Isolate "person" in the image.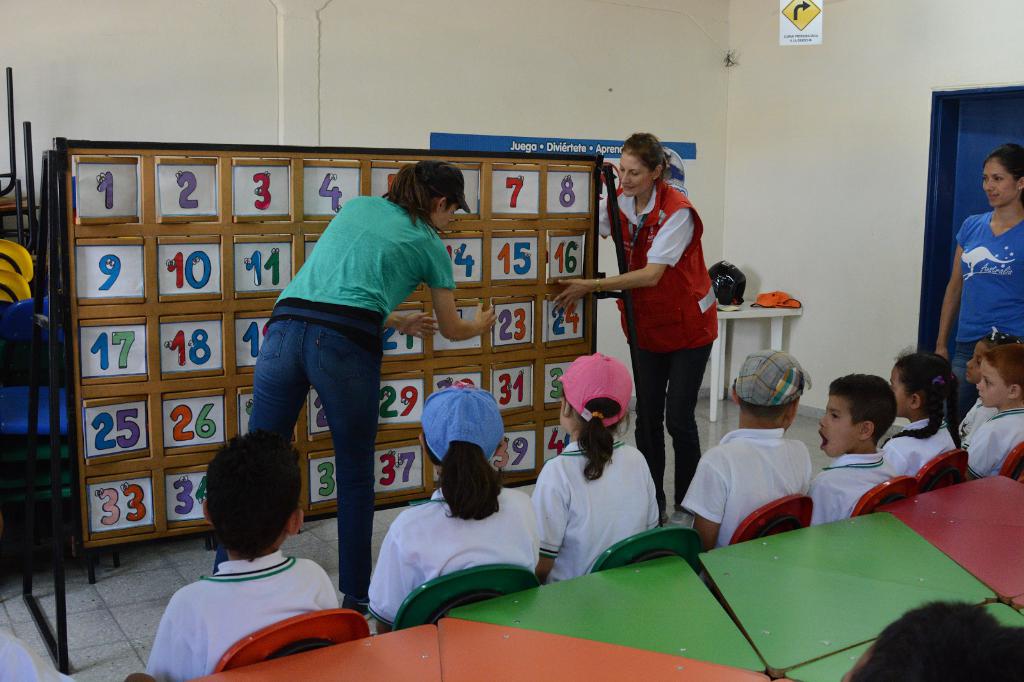
Isolated region: <box>680,350,812,550</box>.
